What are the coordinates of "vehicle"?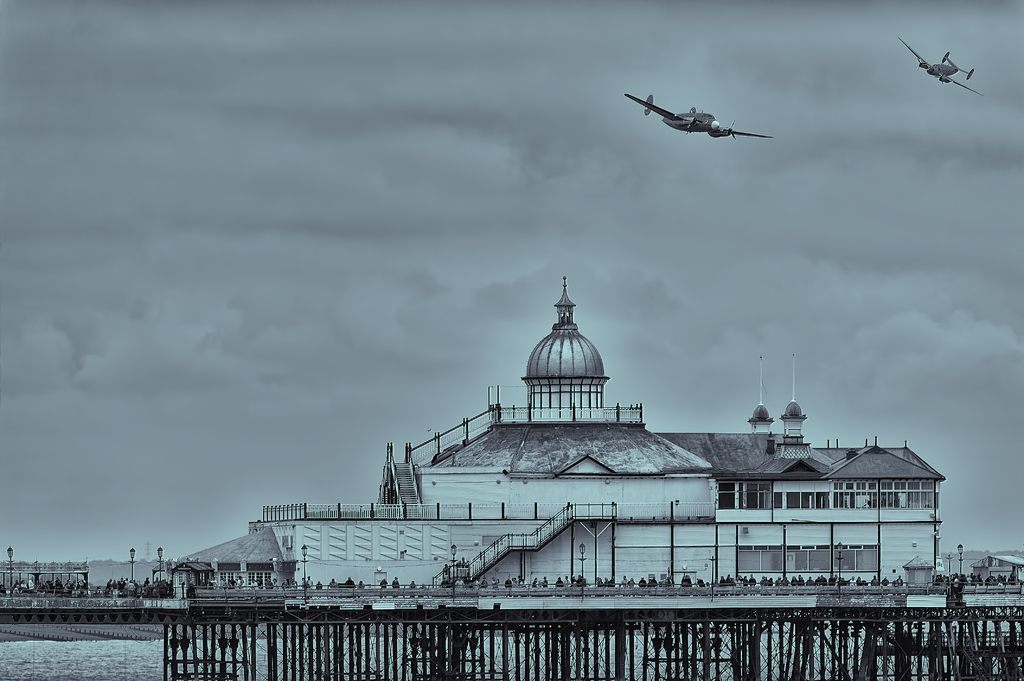
box(947, 574, 974, 616).
